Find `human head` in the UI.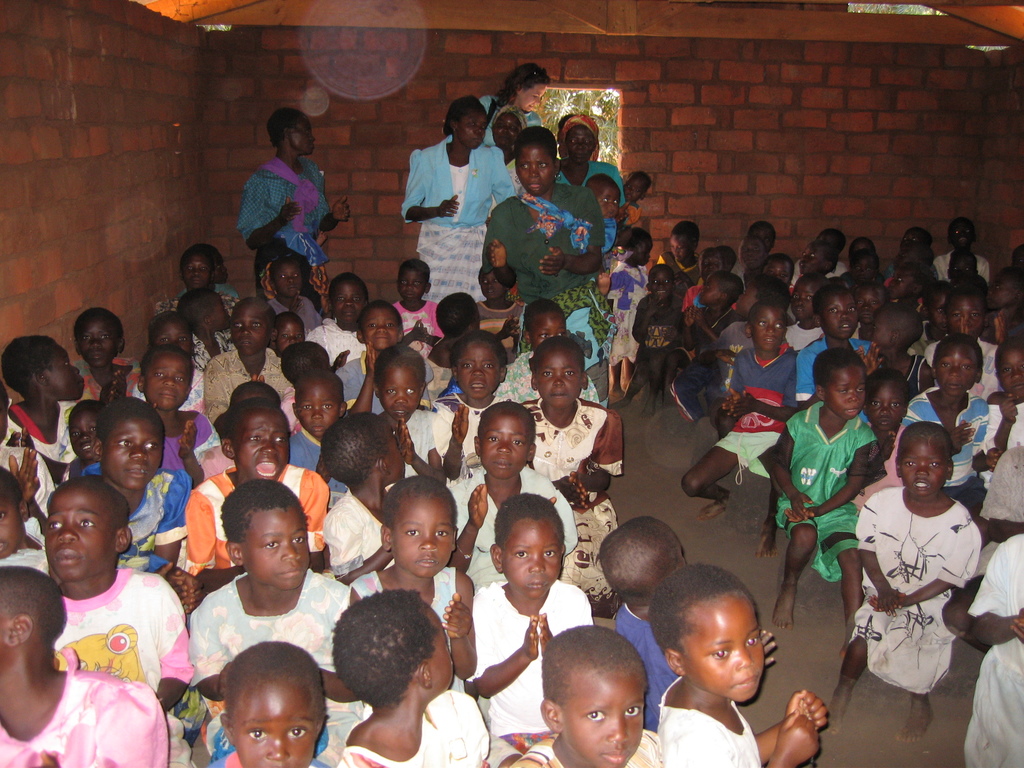
UI element at bbox=[321, 410, 401, 491].
